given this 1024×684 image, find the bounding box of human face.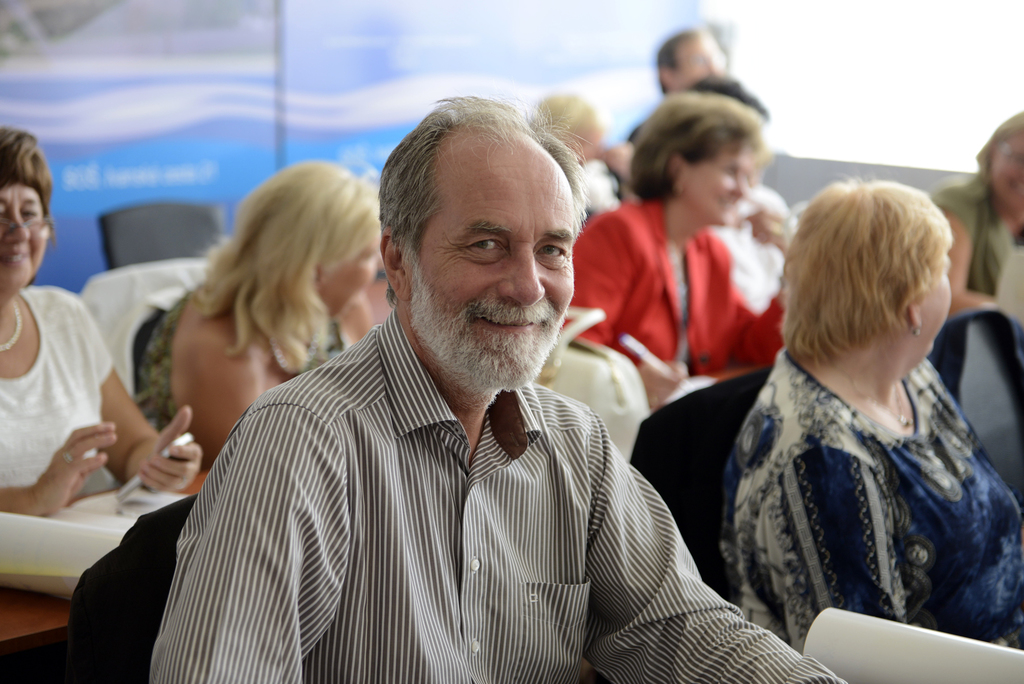
[left=317, top=232, right=381, bottom=313].
